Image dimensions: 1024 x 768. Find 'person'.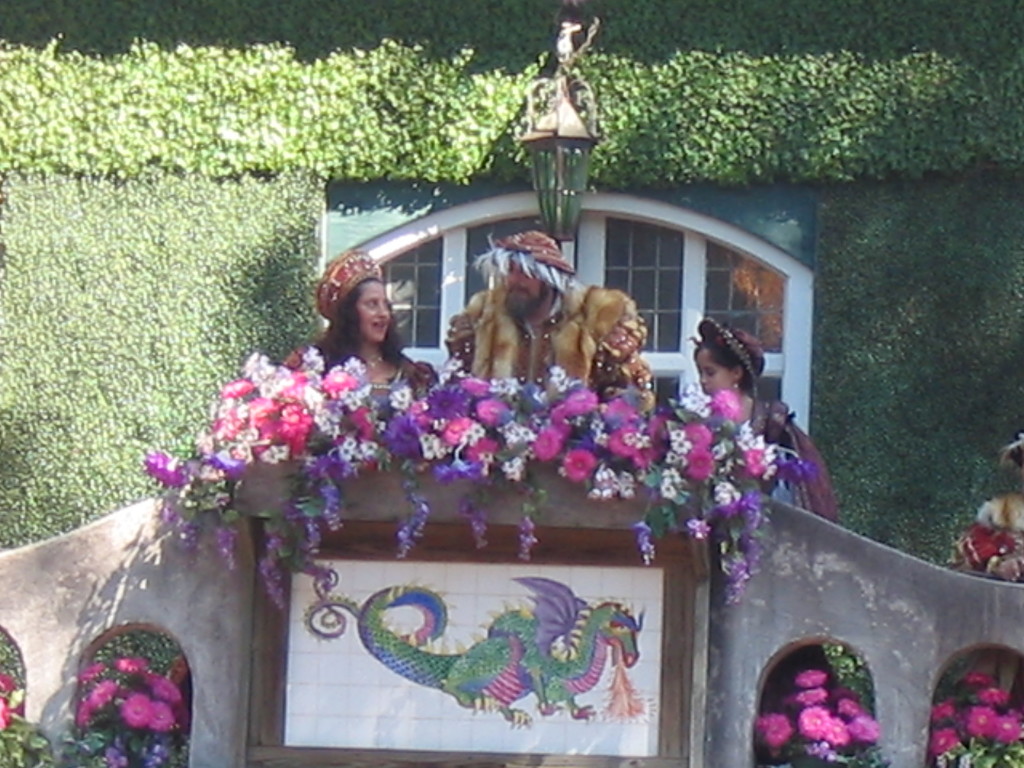
bbox(267, 249, 442, 401).
